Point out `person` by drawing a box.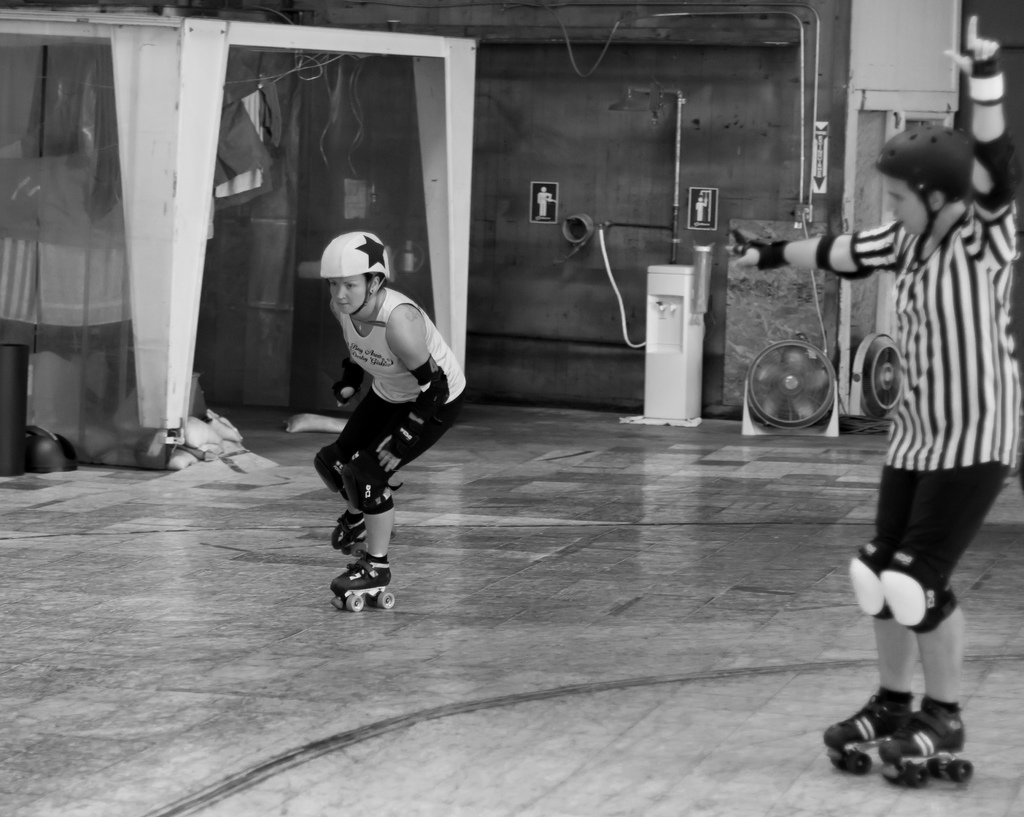
select_region(831, 79, 1011, 801).
